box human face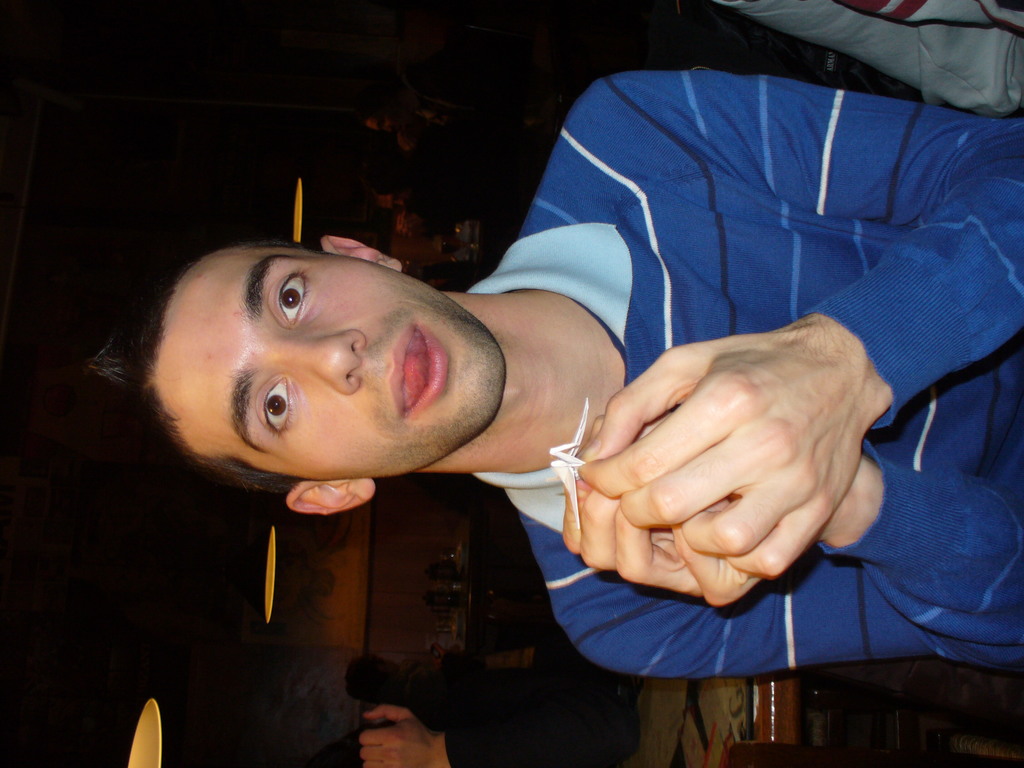
(left=150, top=247, right=505, bottom=477)
